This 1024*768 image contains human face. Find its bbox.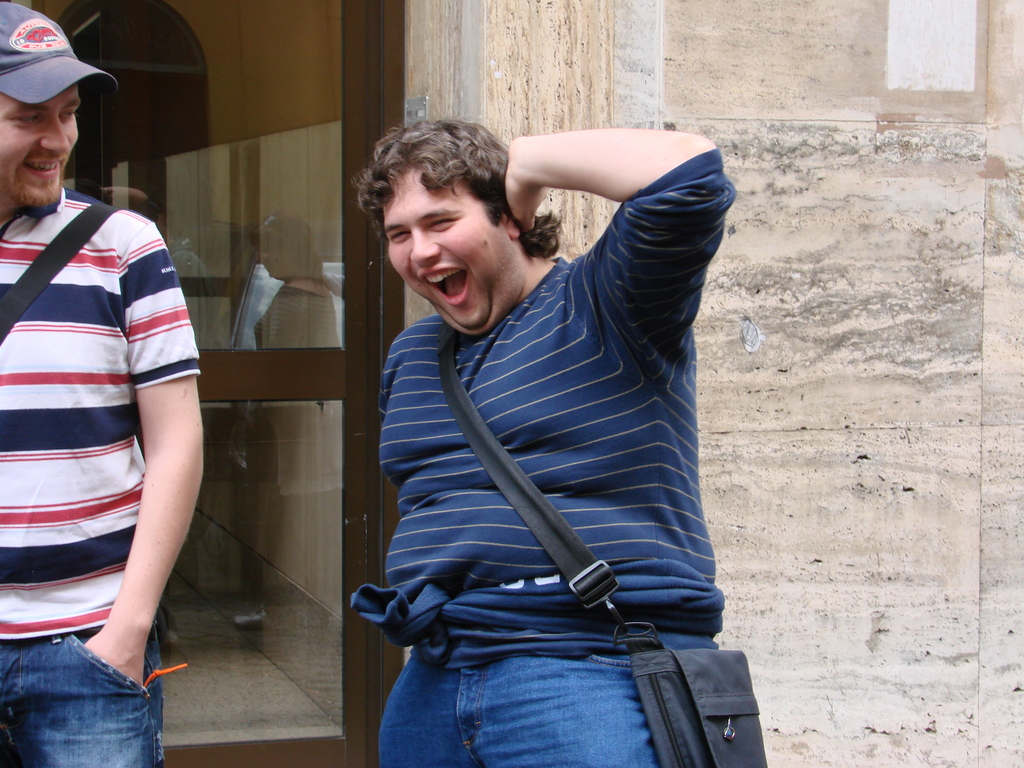
<region>381, 169, 514, 332</region>.
